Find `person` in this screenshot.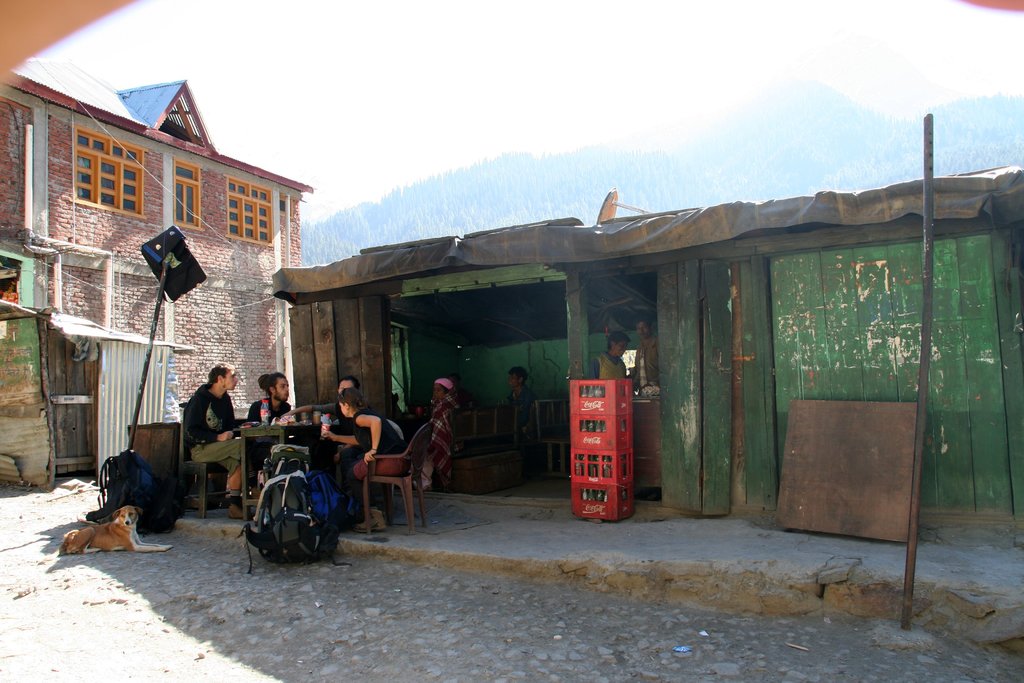
The bounding box for `person` is [left=174, top=354, right=229, bottom=509].
